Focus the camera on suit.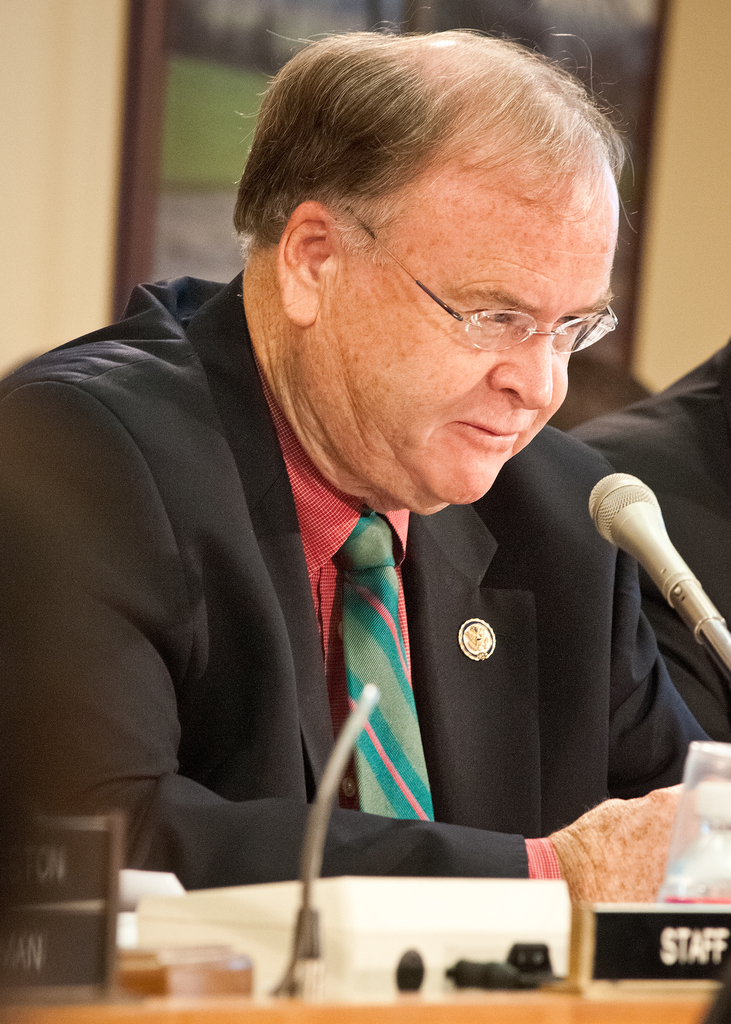
Focus region: bbox=(35, 180, 677, 963).
